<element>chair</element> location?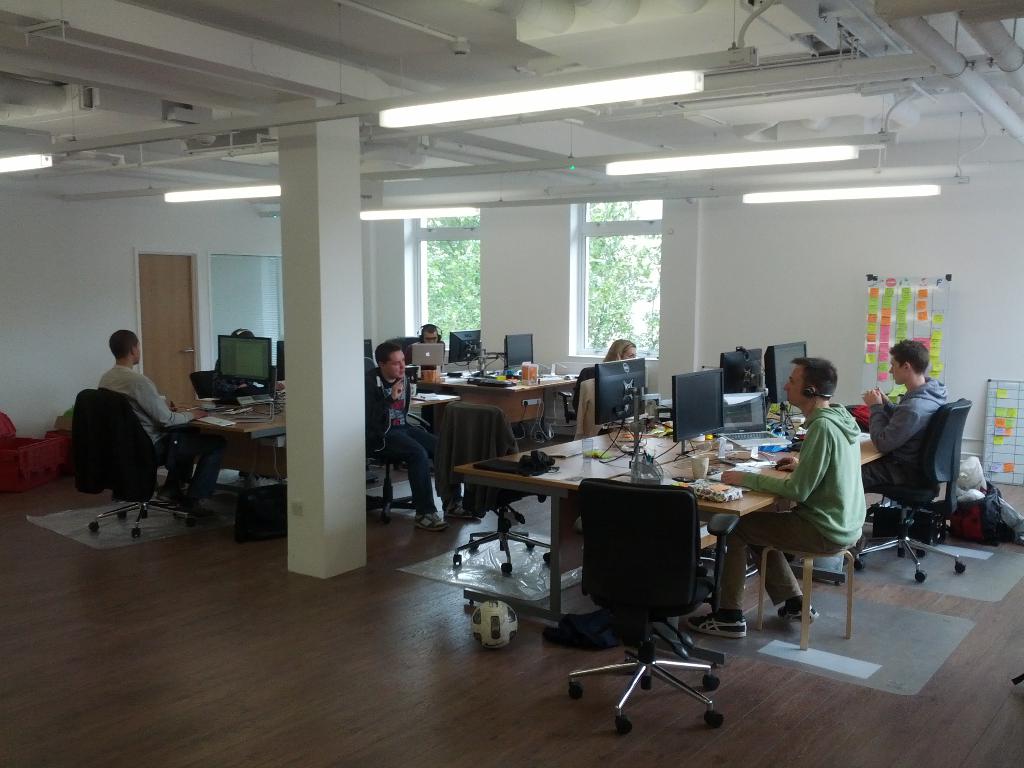
{"left": 851, "top": 397, "right": 973, "bottom": 584}
